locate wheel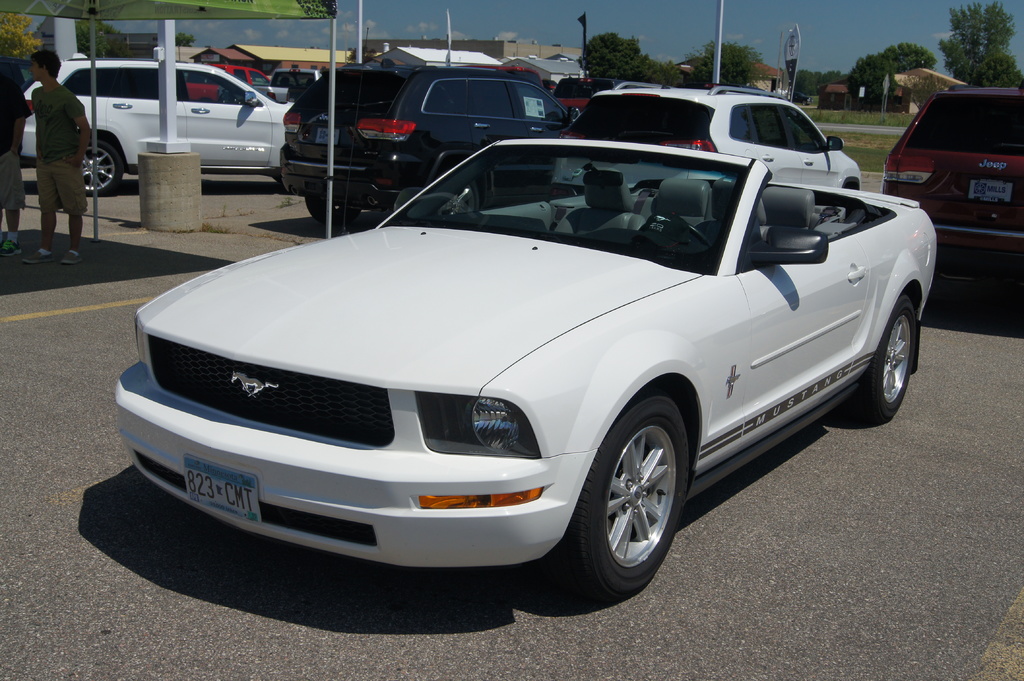
{"x1": 639, "y1": 224, "x2": 715, "y2": 253}
